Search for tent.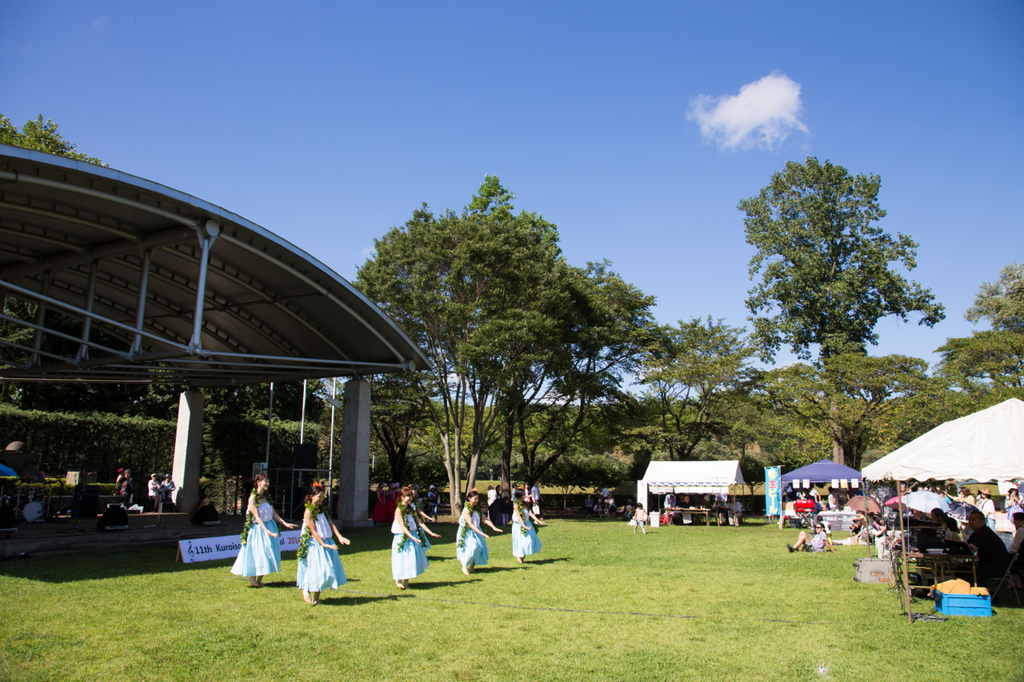
Found at 774,457,869,527.
